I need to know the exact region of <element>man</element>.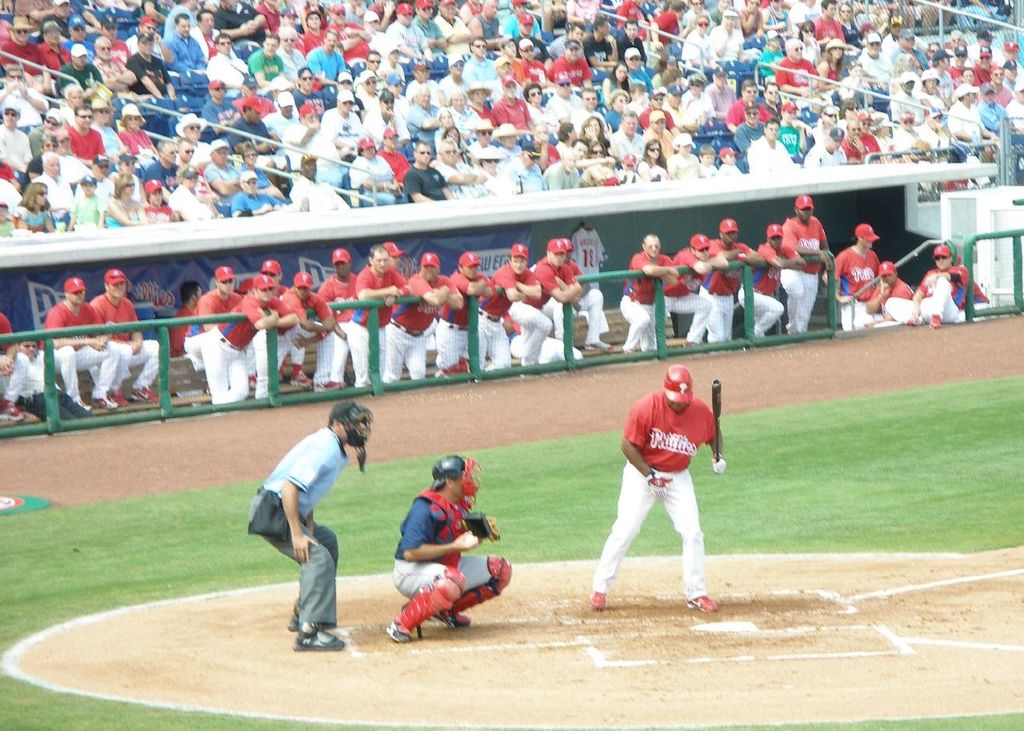
Region: {"x1": 64, "y1": 105, "x2": 105, "y2": 162}.
